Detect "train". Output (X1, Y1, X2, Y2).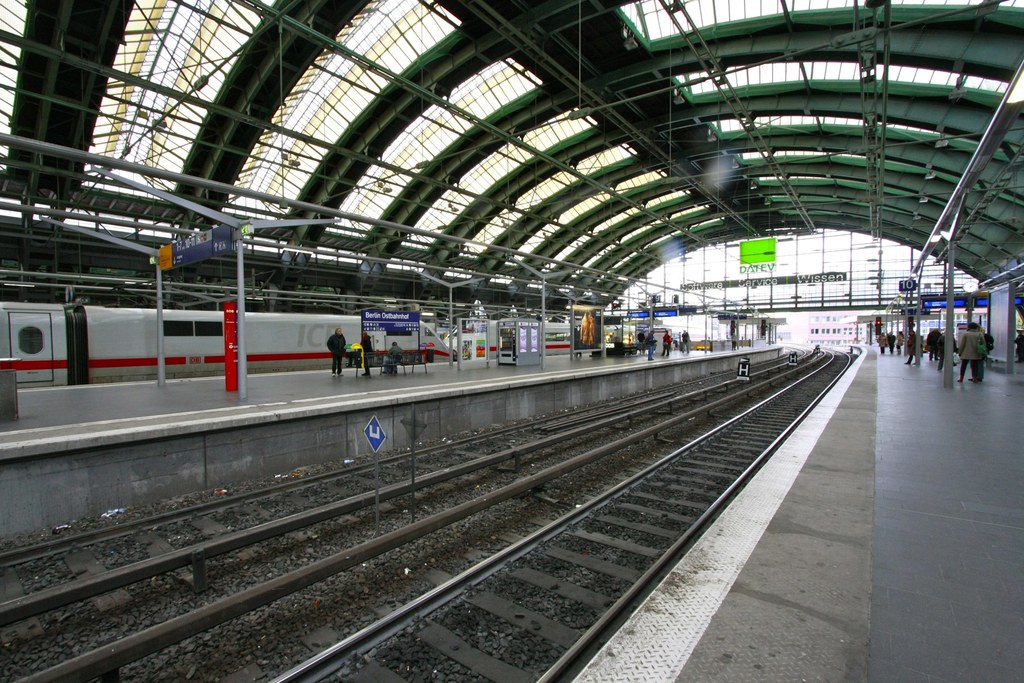
(443, 320, 671, 358).
